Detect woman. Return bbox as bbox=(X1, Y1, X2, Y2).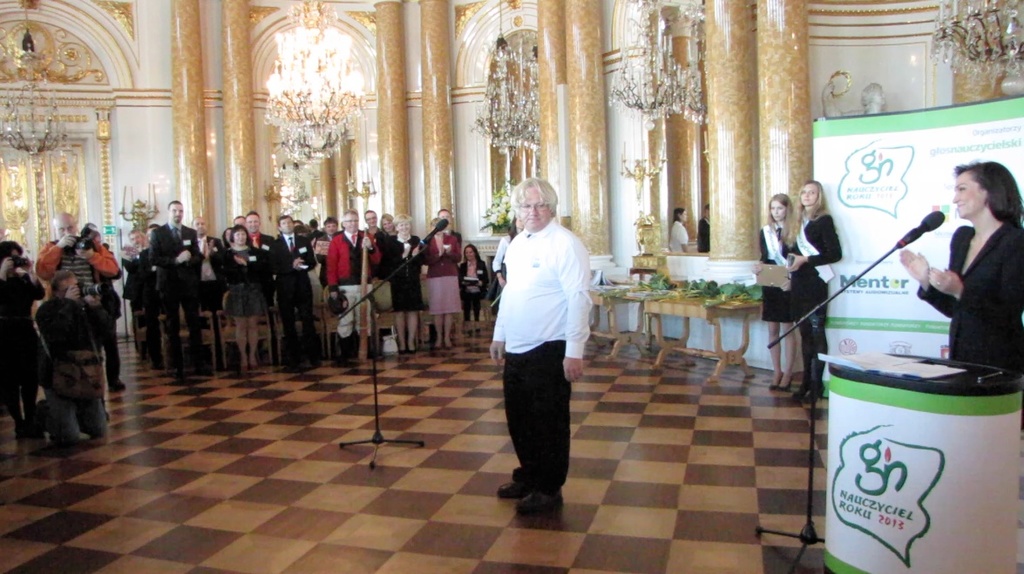
bbox=(382, 213, 432, 350).
